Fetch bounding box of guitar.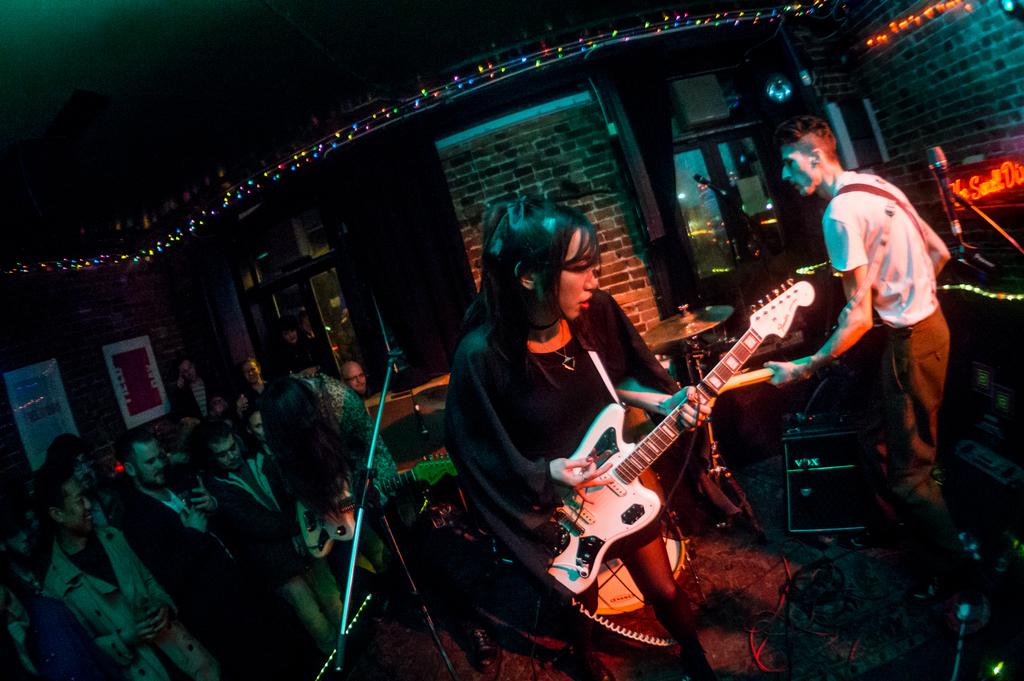
Bbox: Rect(548, 272, 813, 590).
